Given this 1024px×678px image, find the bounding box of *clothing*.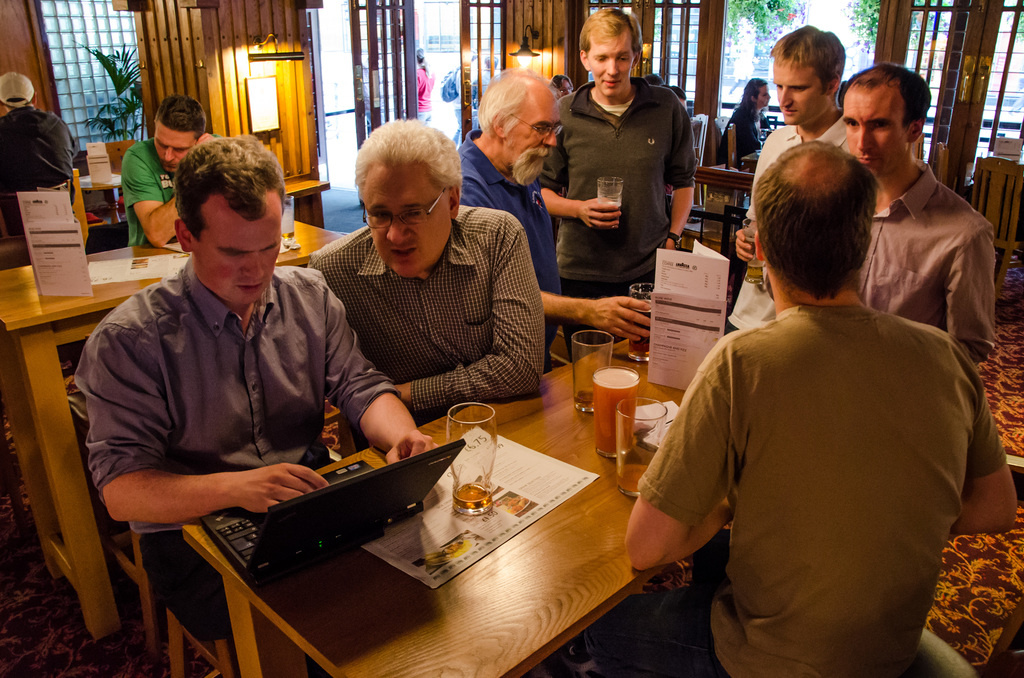
locate(717, 90, 766, 170).
